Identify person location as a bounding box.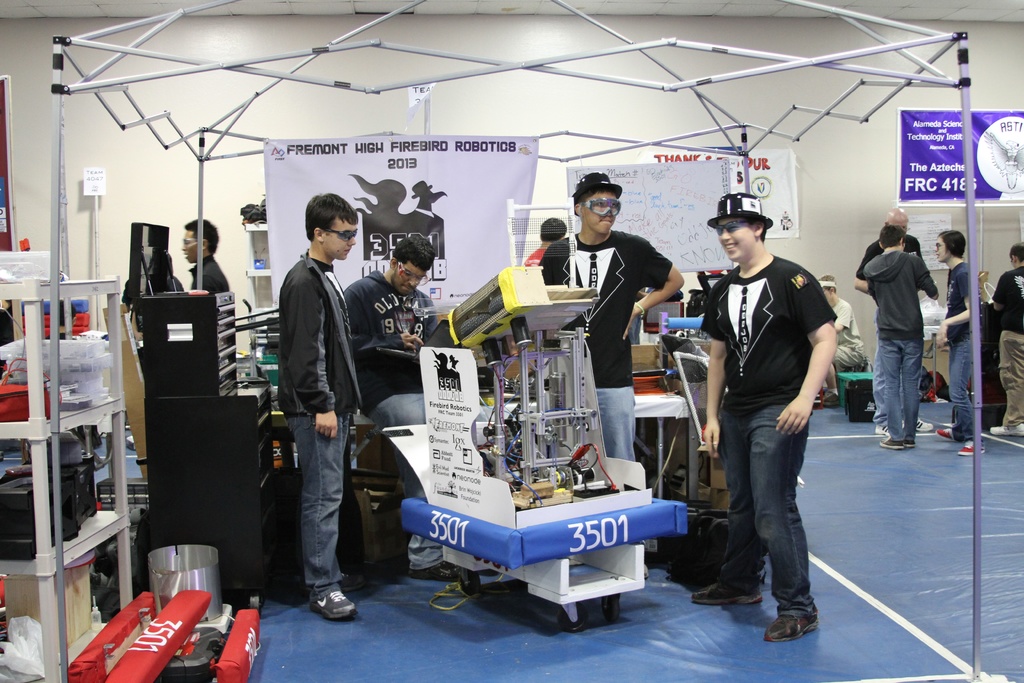
[x1=819, y1=273, x2=863, y2=409].
